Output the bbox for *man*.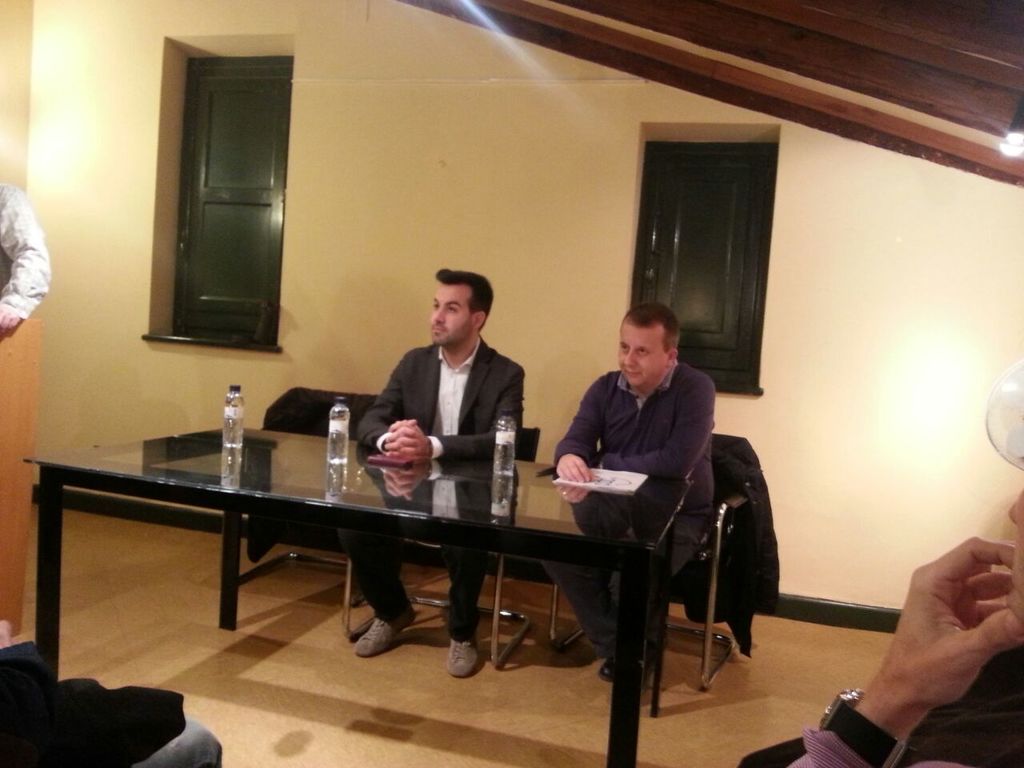
<box>0,189,53,335</box>.
